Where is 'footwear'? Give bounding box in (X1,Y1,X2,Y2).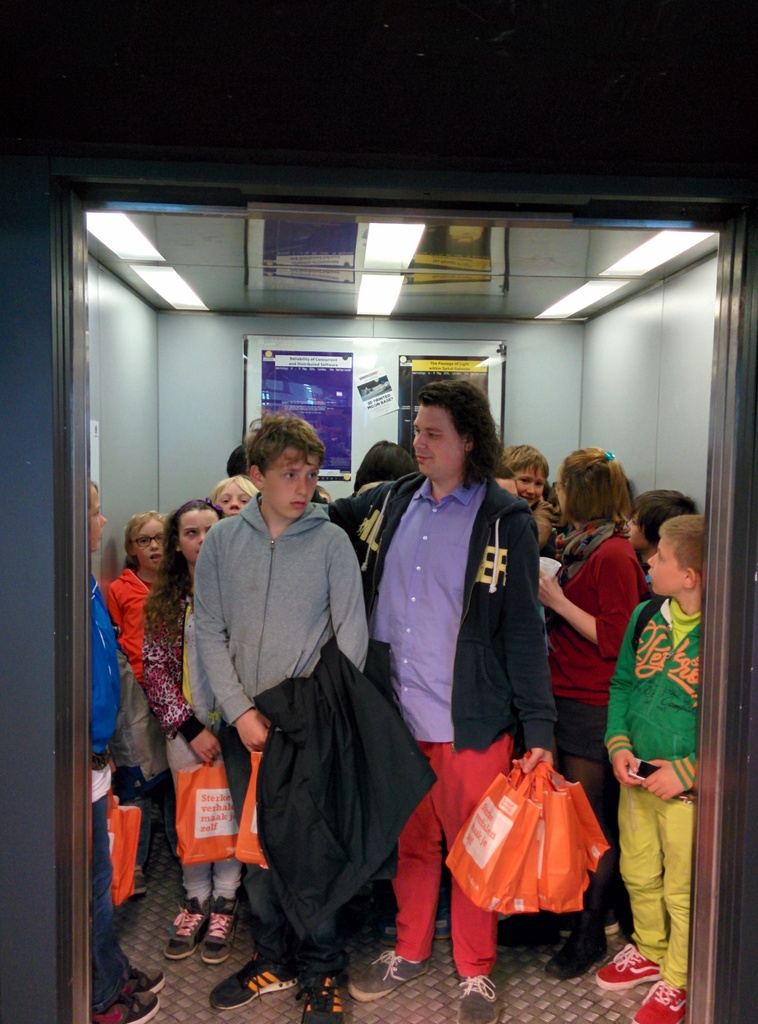
(81,991,164,1023).
